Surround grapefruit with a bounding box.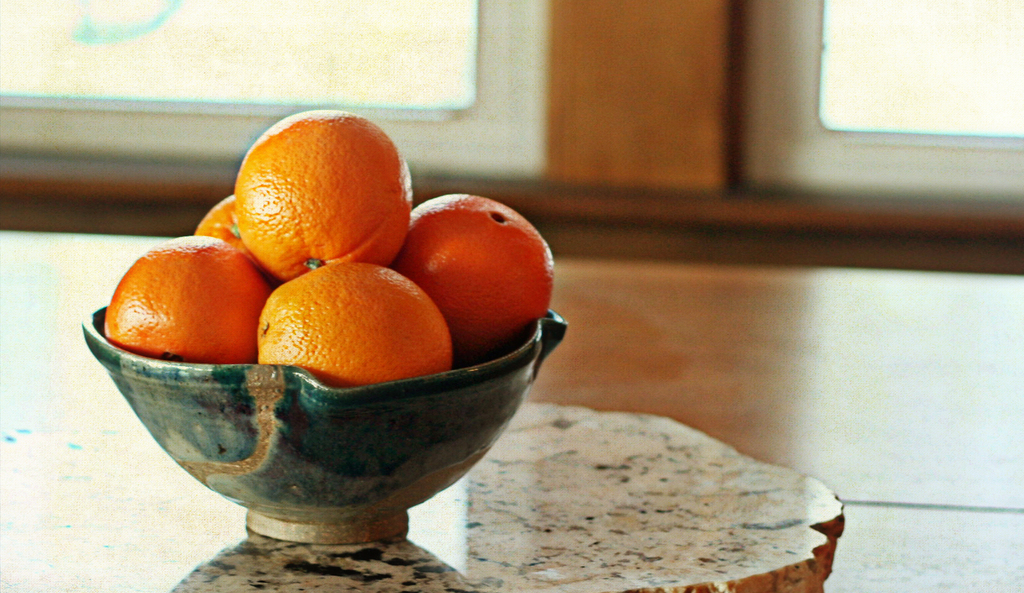
pyautogui.locateOnScreen(233, 106, 414, 282).
